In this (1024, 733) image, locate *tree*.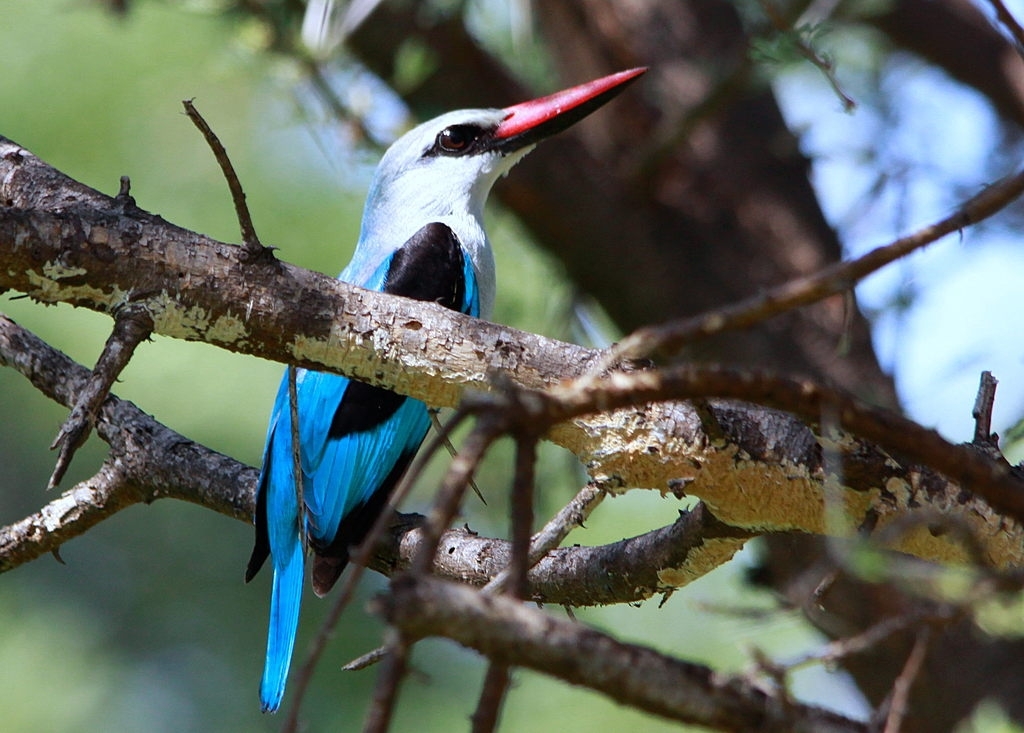
Bounding box: x1=0, y1=0, x2=1023, y2=732.
